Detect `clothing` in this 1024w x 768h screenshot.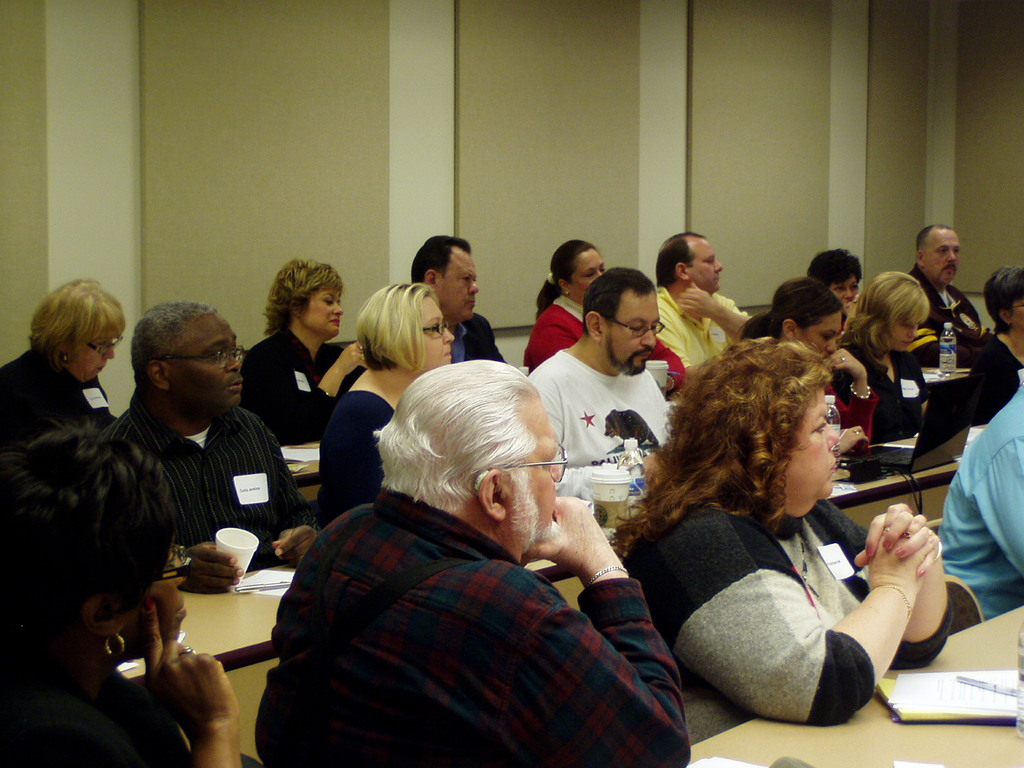
Detection: {"left": 942, "top": 390, "right": 1023, "bottom": 625}.
